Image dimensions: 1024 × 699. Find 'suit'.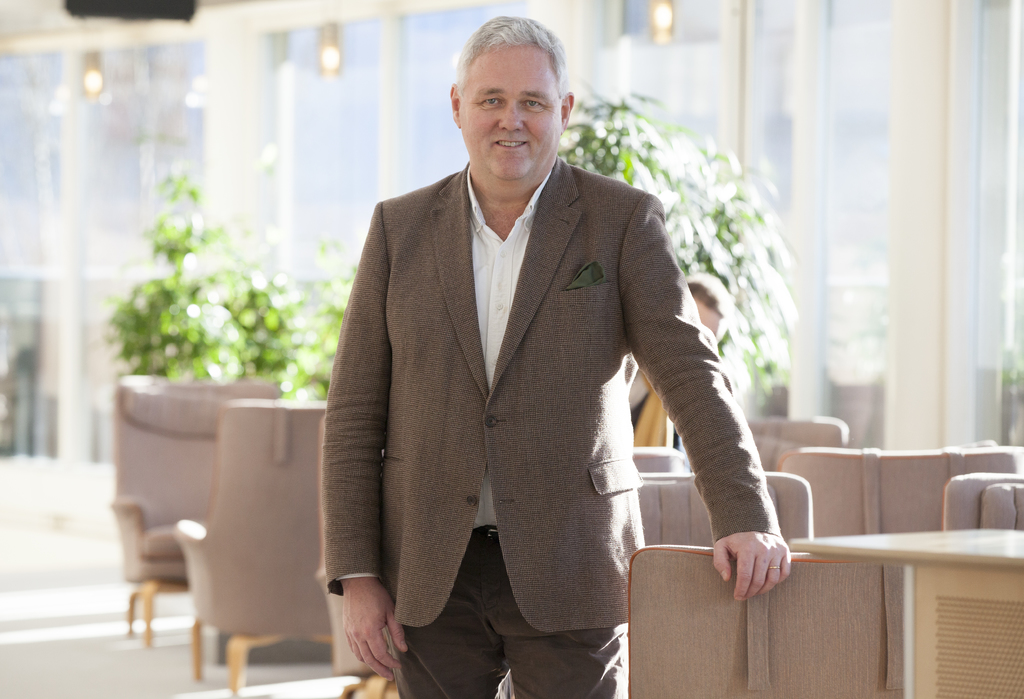
left=322, top=159, right=783, bottom=627.
